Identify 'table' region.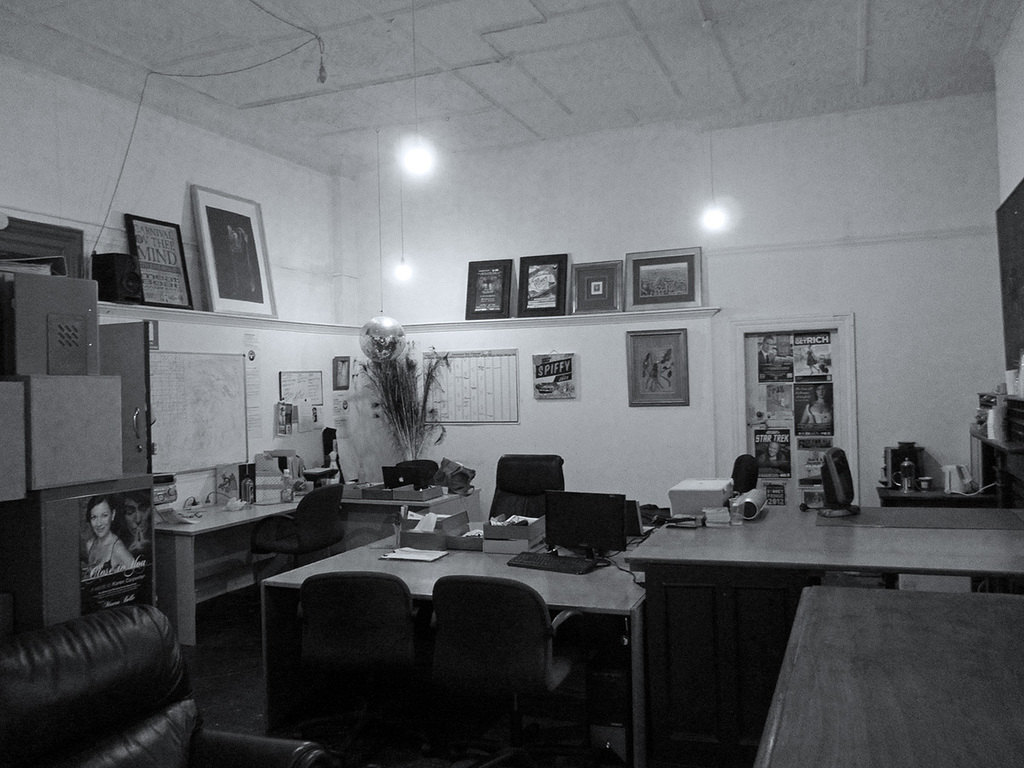
Region: (x1=260, y1=517, x2=640, y2=767).
